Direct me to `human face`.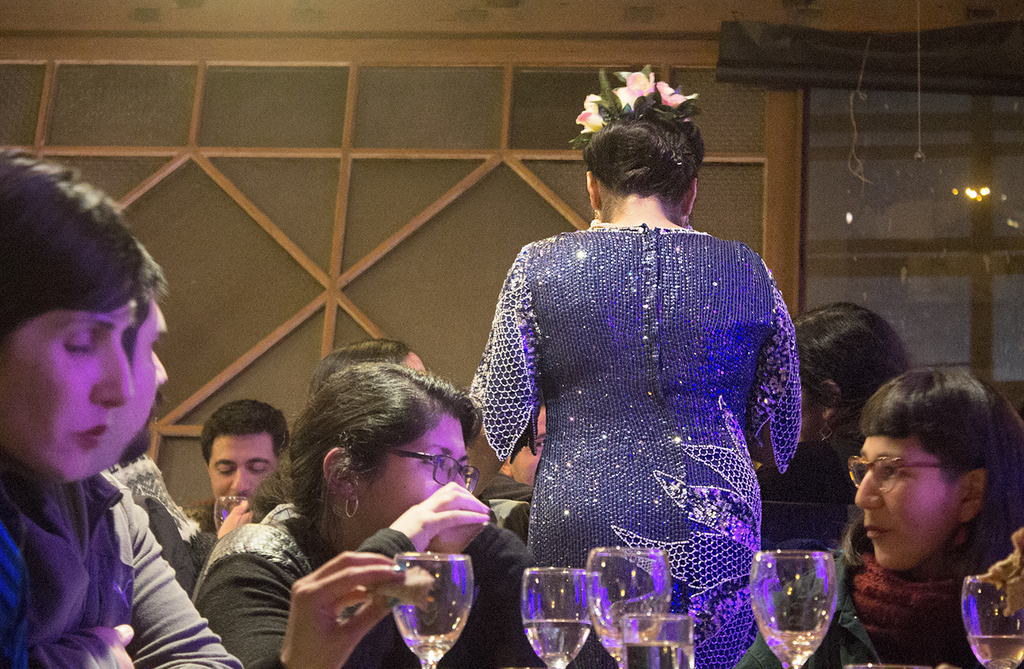
Direction: <region>360, 415, 467, 532</region>.
